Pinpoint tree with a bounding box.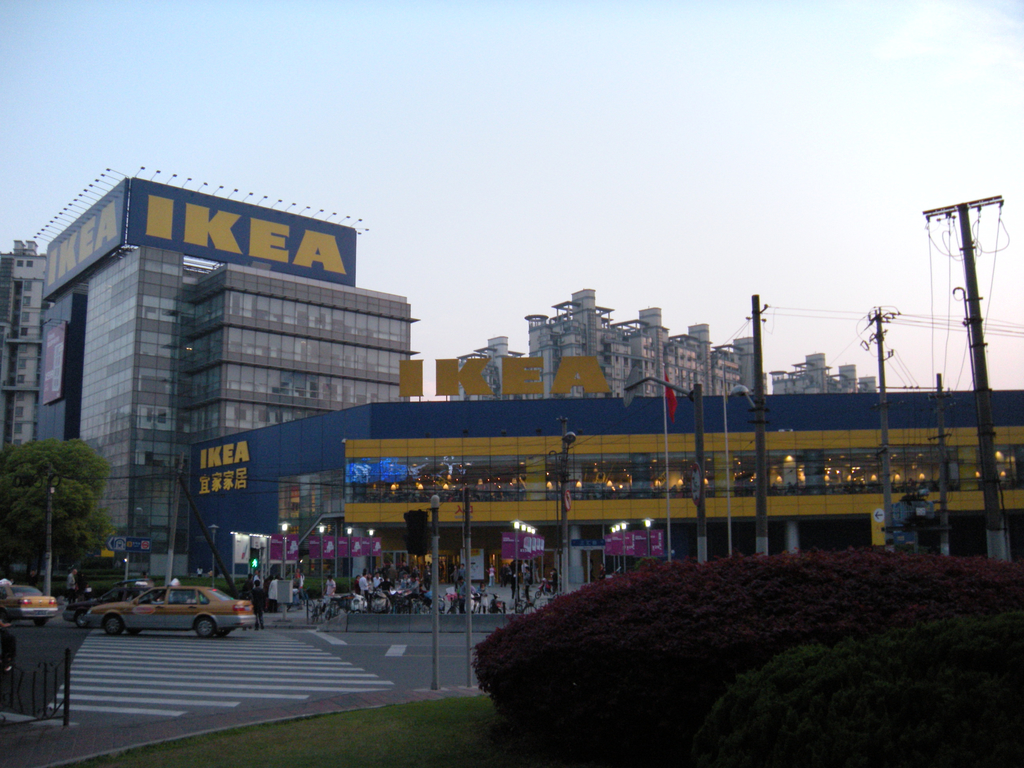
bbox=(9, 408, 115, 599).
